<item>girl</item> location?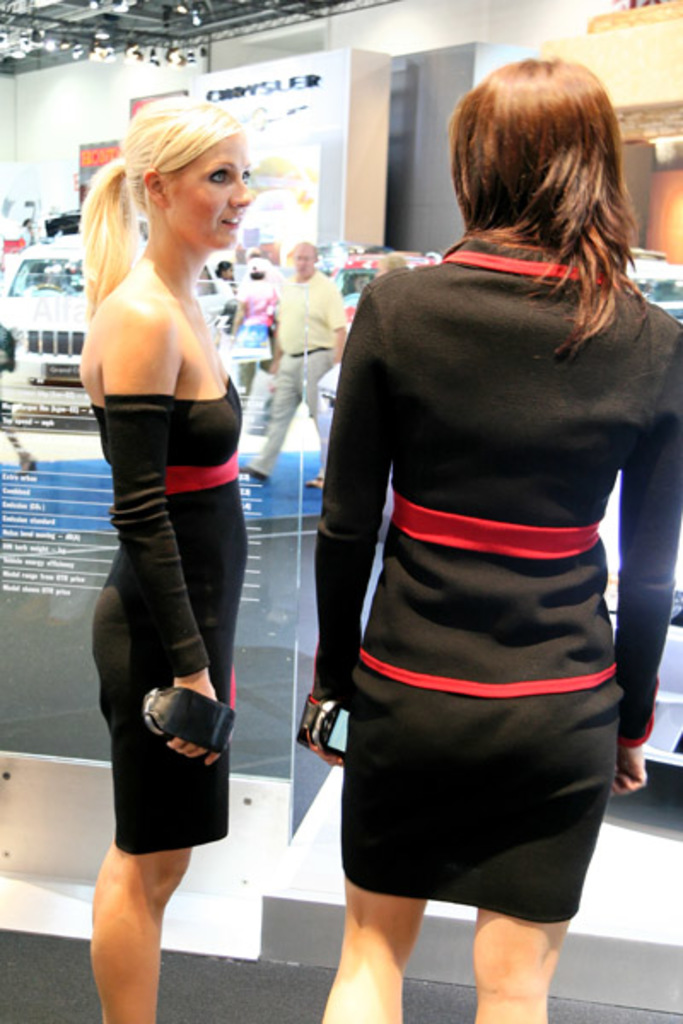
crop(75, 96, 251, 1022)
